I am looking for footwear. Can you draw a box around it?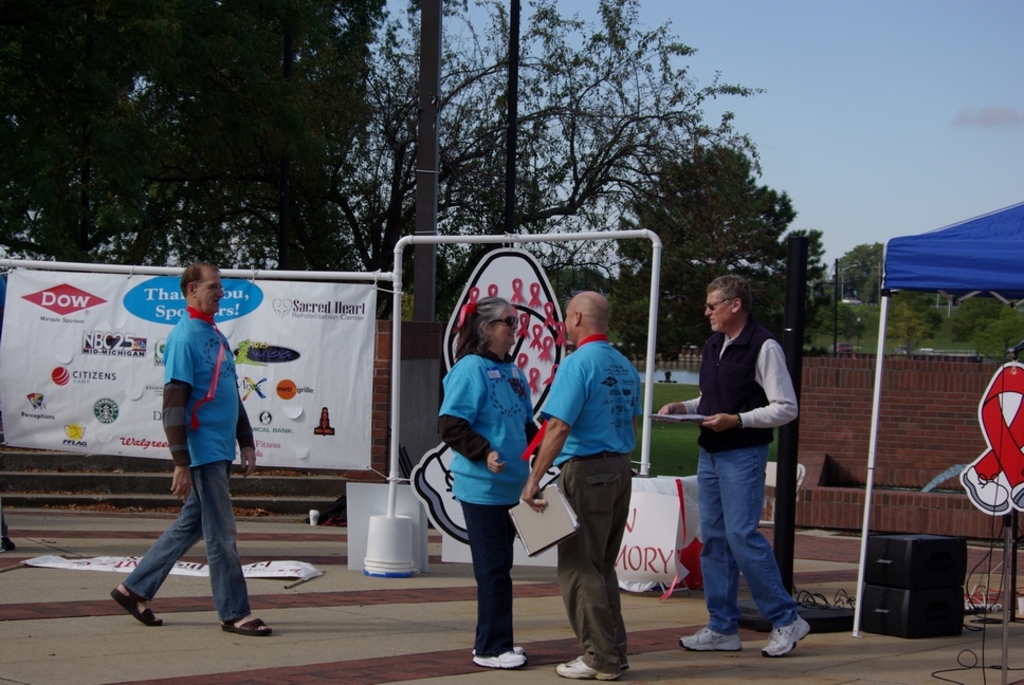
Sure, the bounding box is <box>473,648,528,670</box>.
